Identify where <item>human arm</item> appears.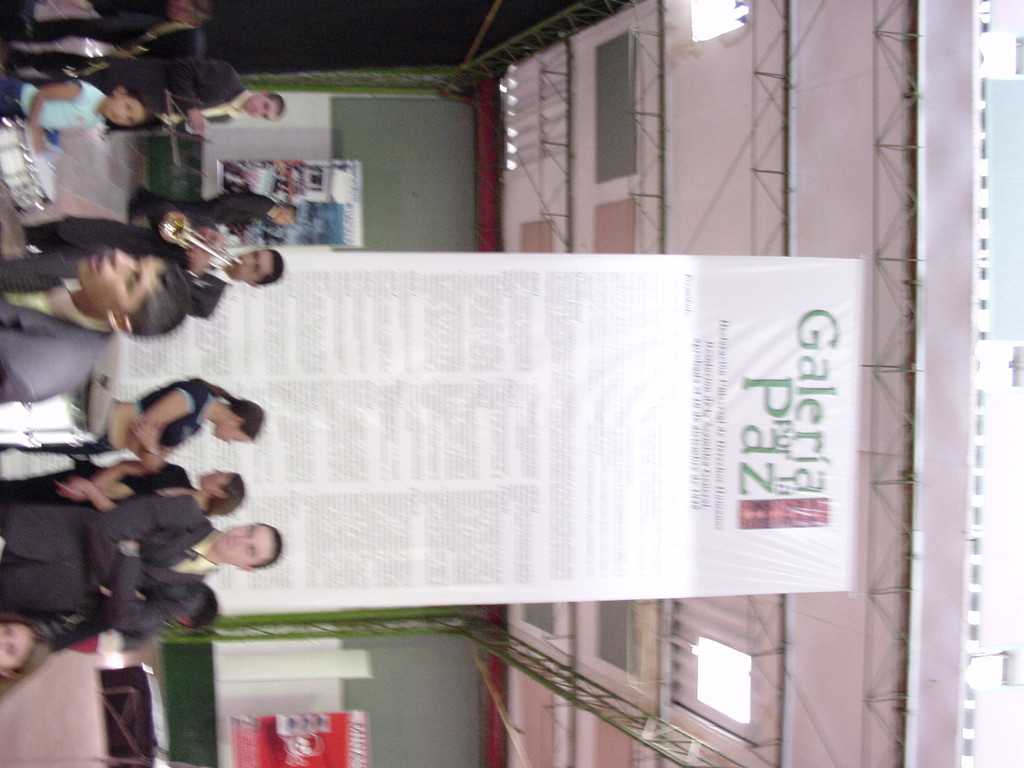
Appears at 54/468/131/525.
